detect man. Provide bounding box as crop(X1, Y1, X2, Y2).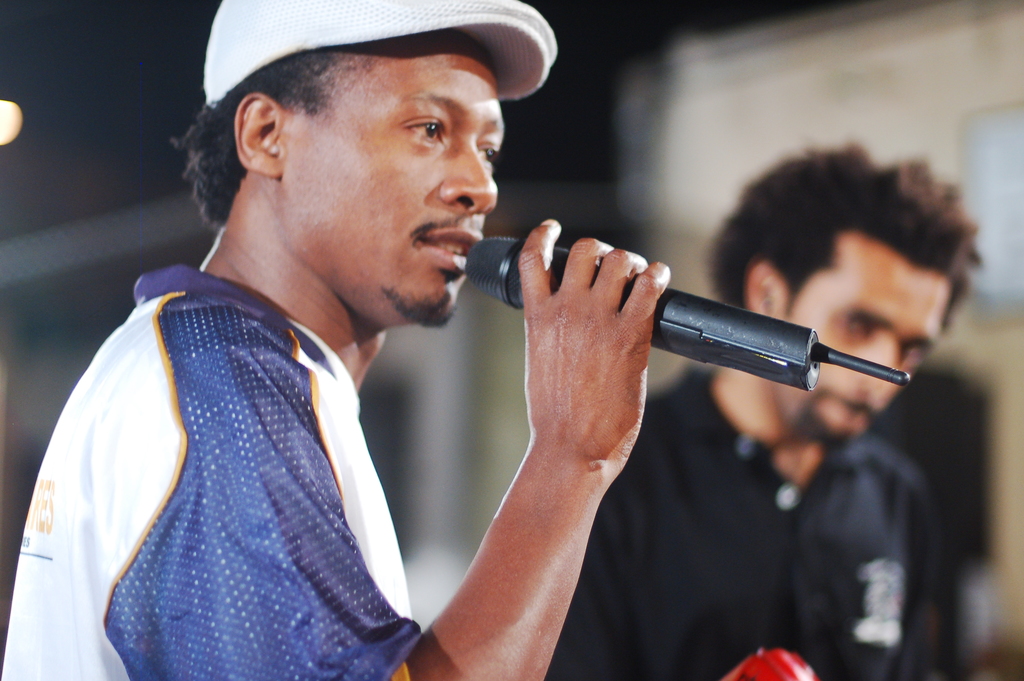
crop(0, 0, 673, 680).
